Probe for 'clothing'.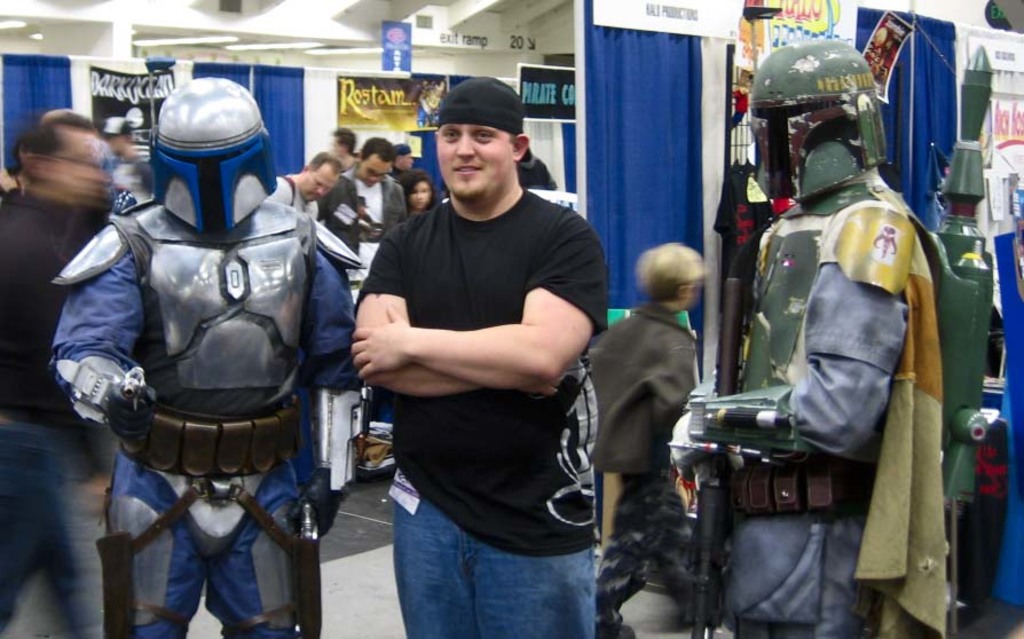
Probe result: l=355, t=171, r=598, b=638.
